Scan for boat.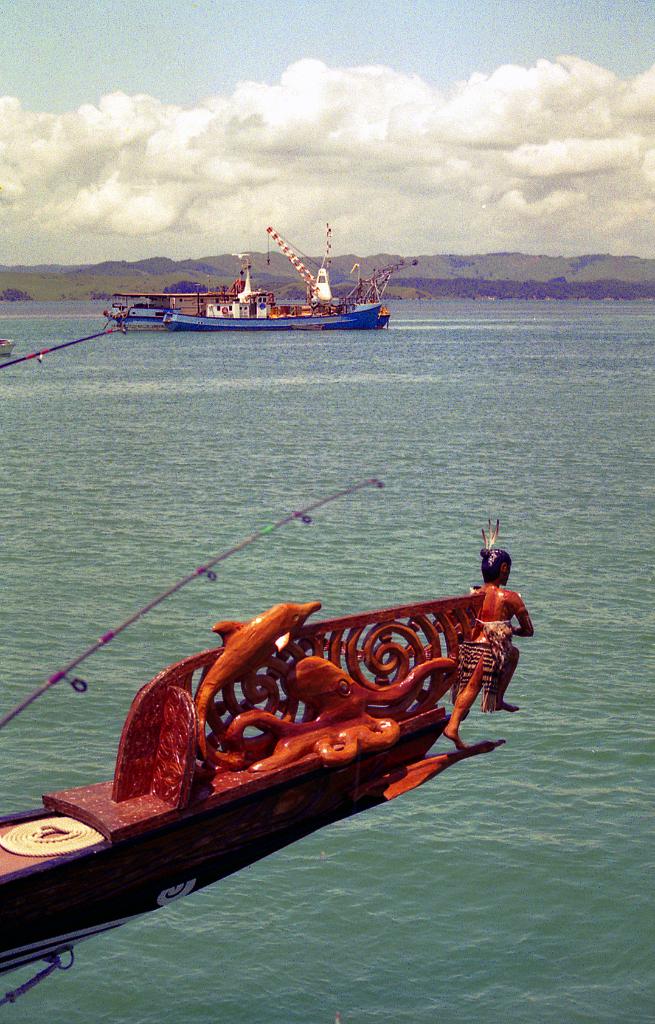
Scan result: pyautogui.locateOnScreen(160, 225, 420, 332).
